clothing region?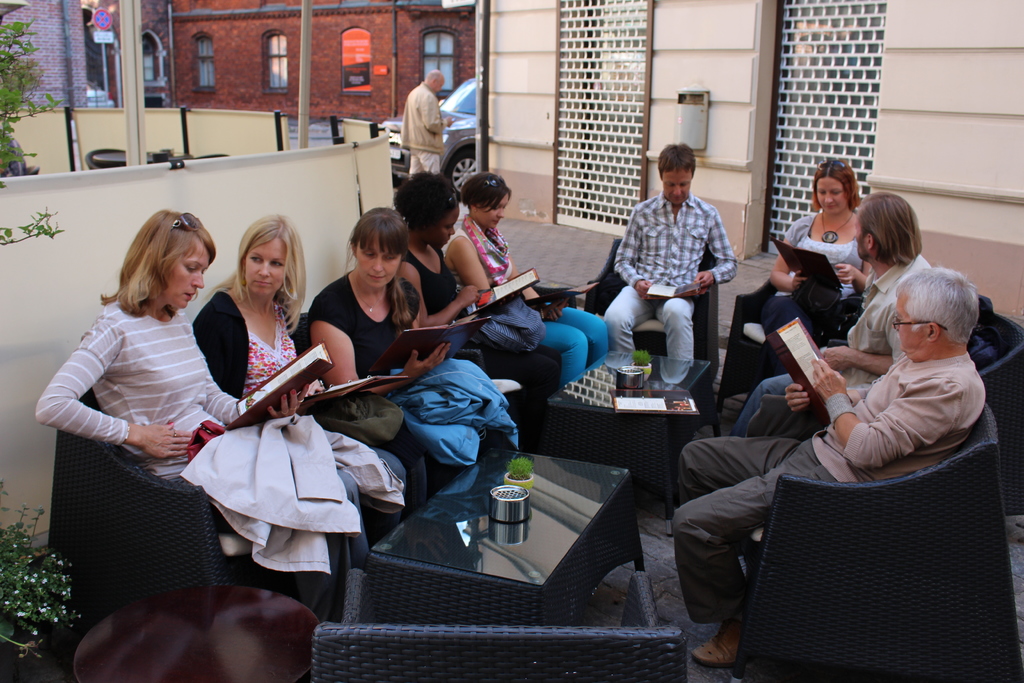
box(30, 295, 380, 638)
